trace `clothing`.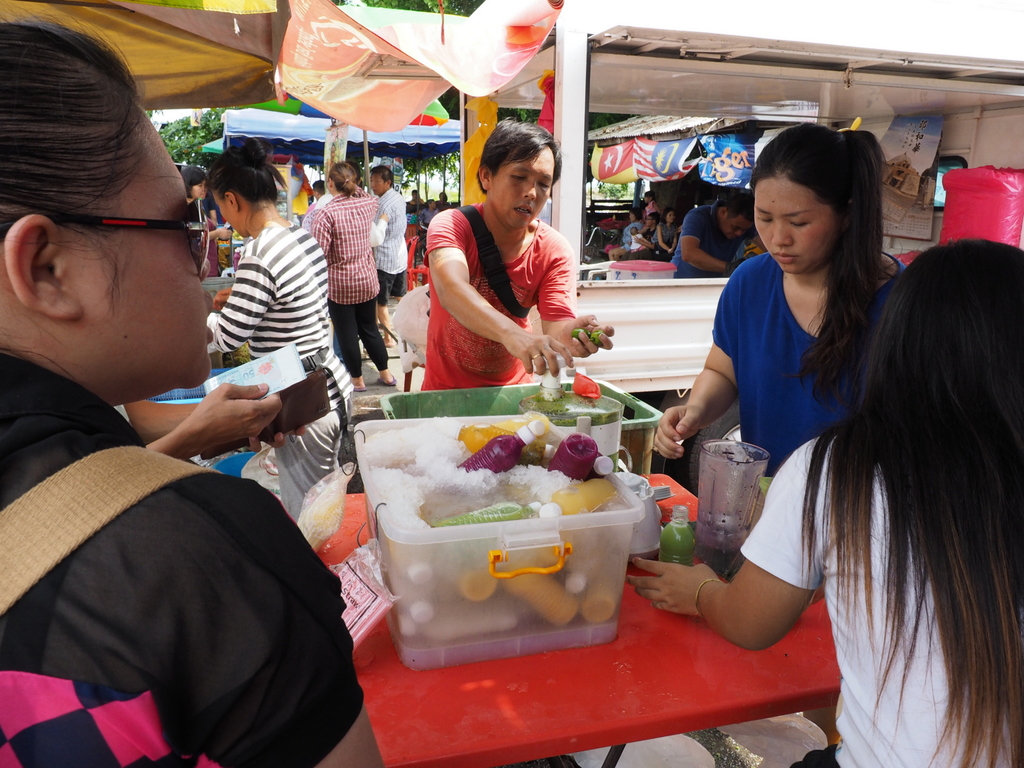
Traced to 212/218/361/526.
